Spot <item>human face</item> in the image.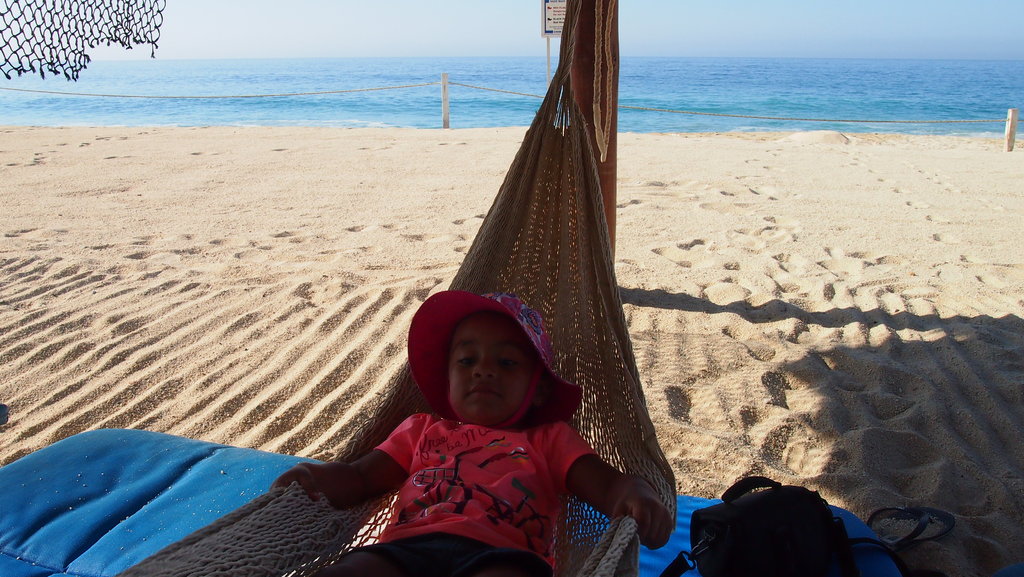
<item>human face</item> found at 445,313,538,432.
